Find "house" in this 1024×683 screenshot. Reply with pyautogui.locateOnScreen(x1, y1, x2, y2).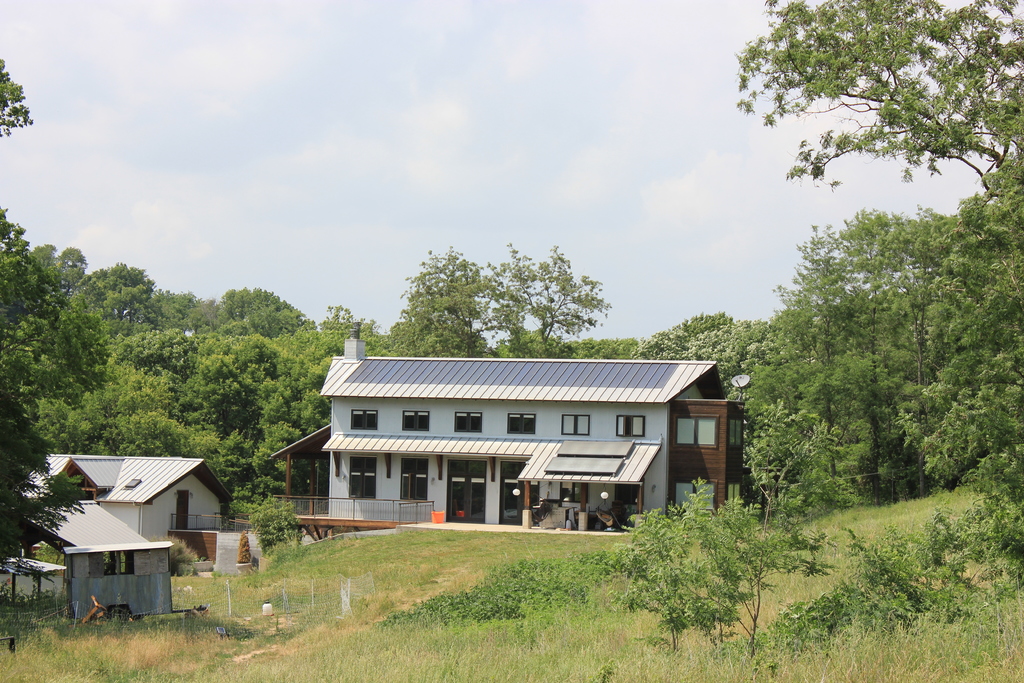
pyautogui.locateOnScreen(27, 441, 248, 569).
